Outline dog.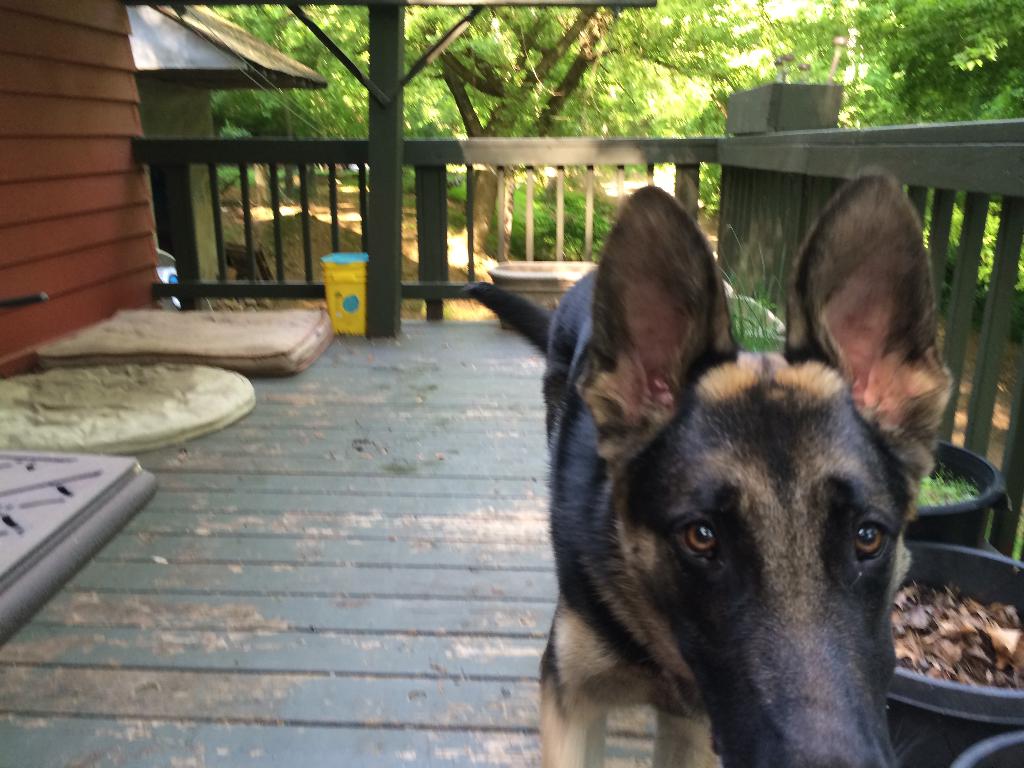
Outline: [x1=543, y1=168, x2=951, y2=767].
